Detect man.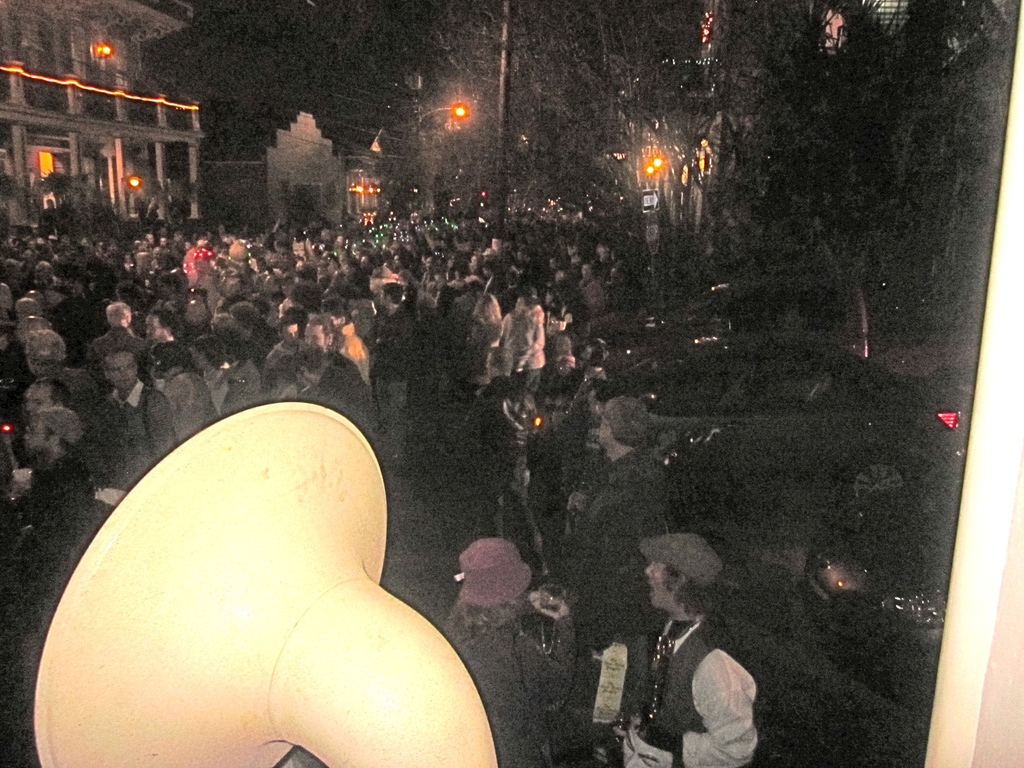
Detected at <bbox>14, 298, 42, 327</bbox>.
